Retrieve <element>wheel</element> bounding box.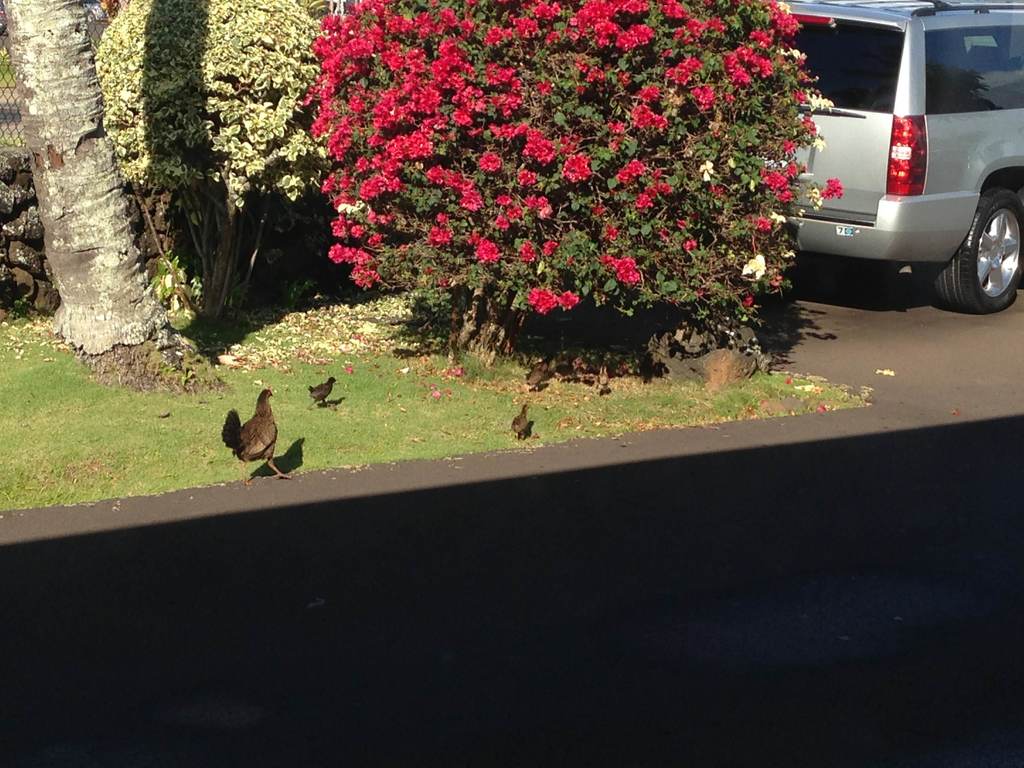
Bounding box: box(938, 189, 1023, 288).
